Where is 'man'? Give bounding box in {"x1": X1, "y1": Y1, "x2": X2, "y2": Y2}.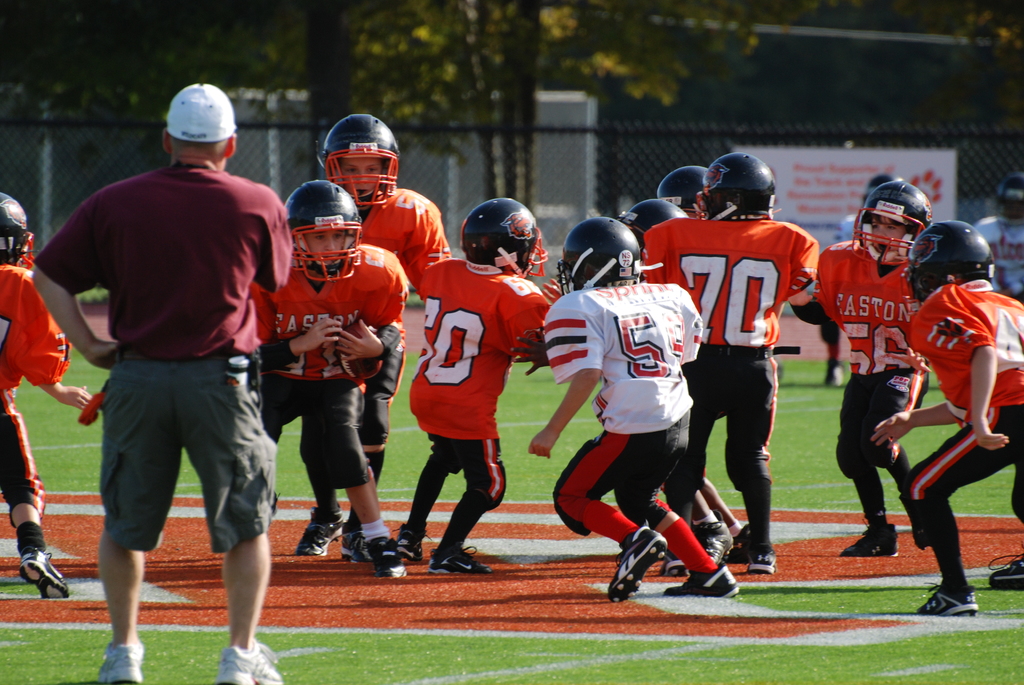
{"x1": 52, "y1": 95, "x2": 291, "y2": 663}.
